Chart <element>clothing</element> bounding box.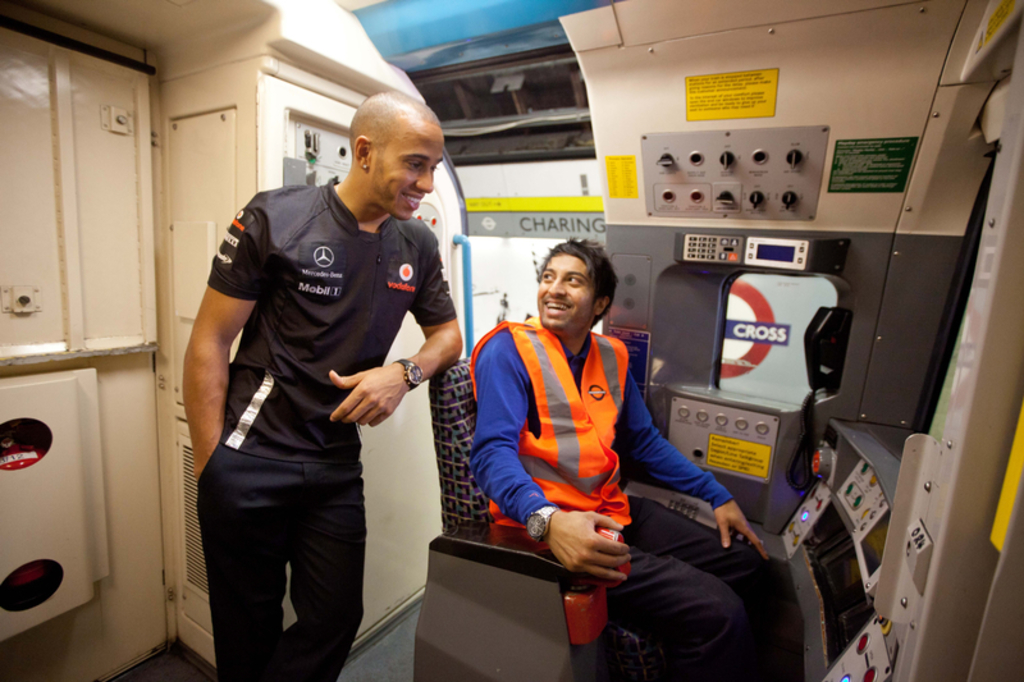
Charted: x1=457, y1=311, x2=797, y2=678.
